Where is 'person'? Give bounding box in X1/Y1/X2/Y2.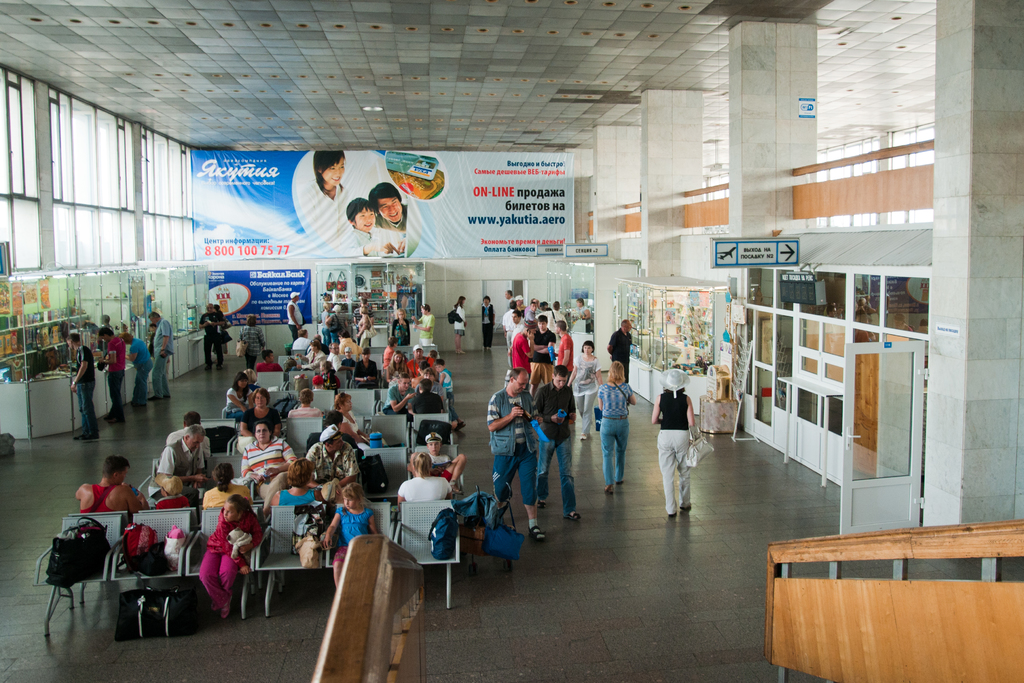
305/426/358/490.
